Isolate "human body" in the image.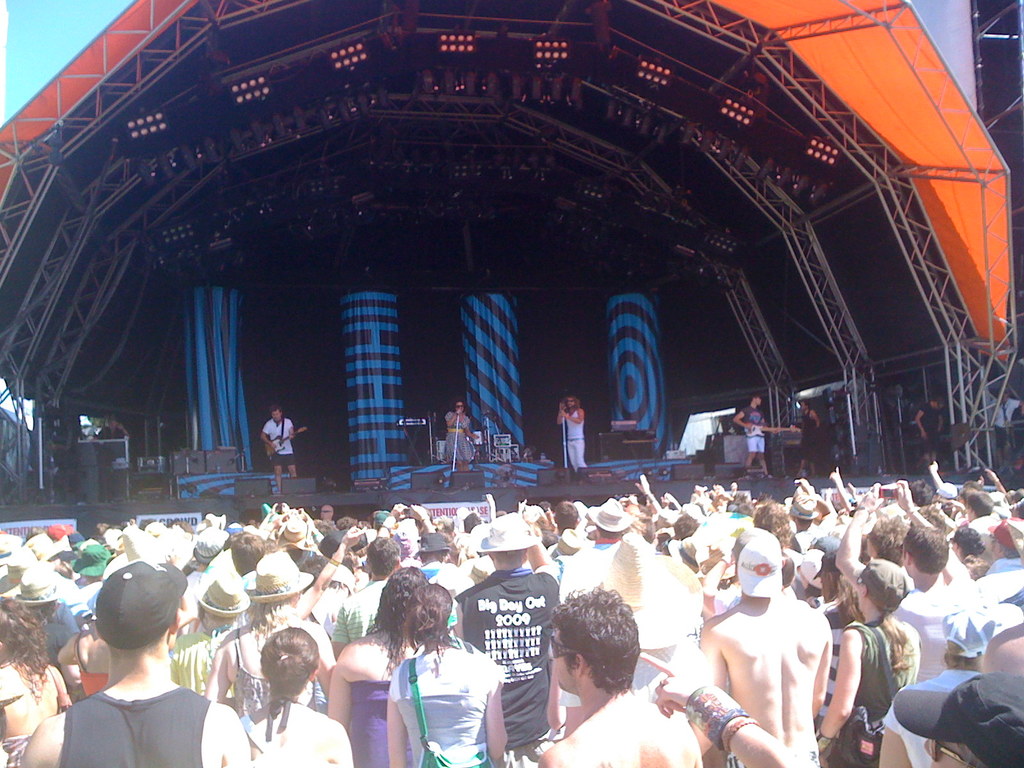
Isolated region: rect(443, 390, 472, 474).
